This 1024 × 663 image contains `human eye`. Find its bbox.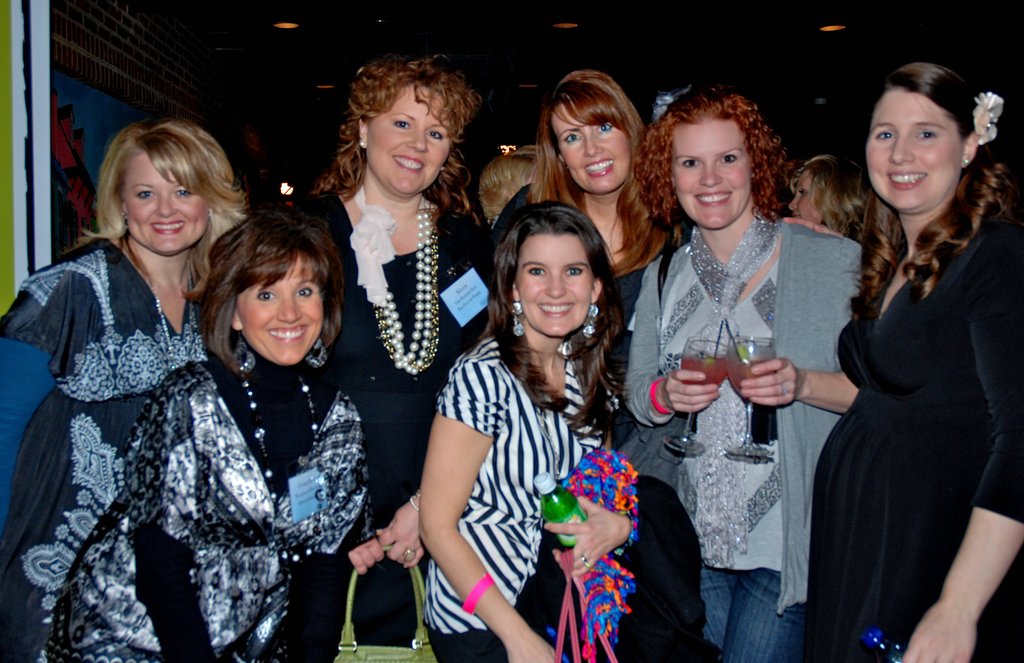
<bbox>875, 128, 896, 148</bbox>.
